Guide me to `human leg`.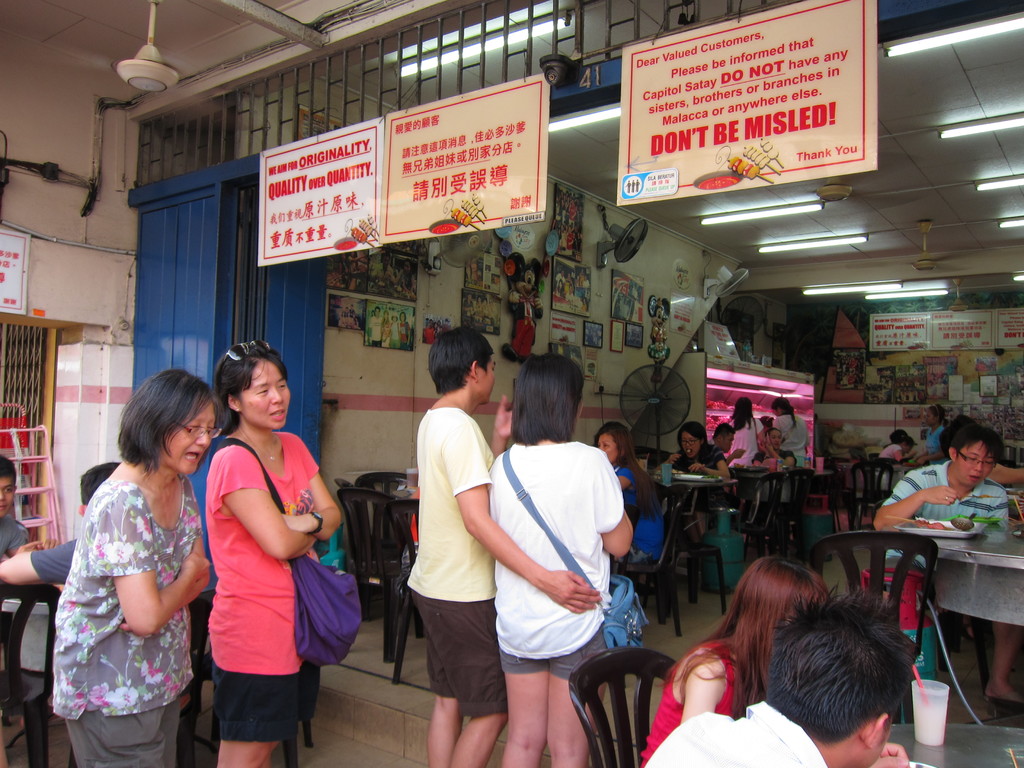
Guidance: x1=982 y1=618 x2=1023 y2=699.
